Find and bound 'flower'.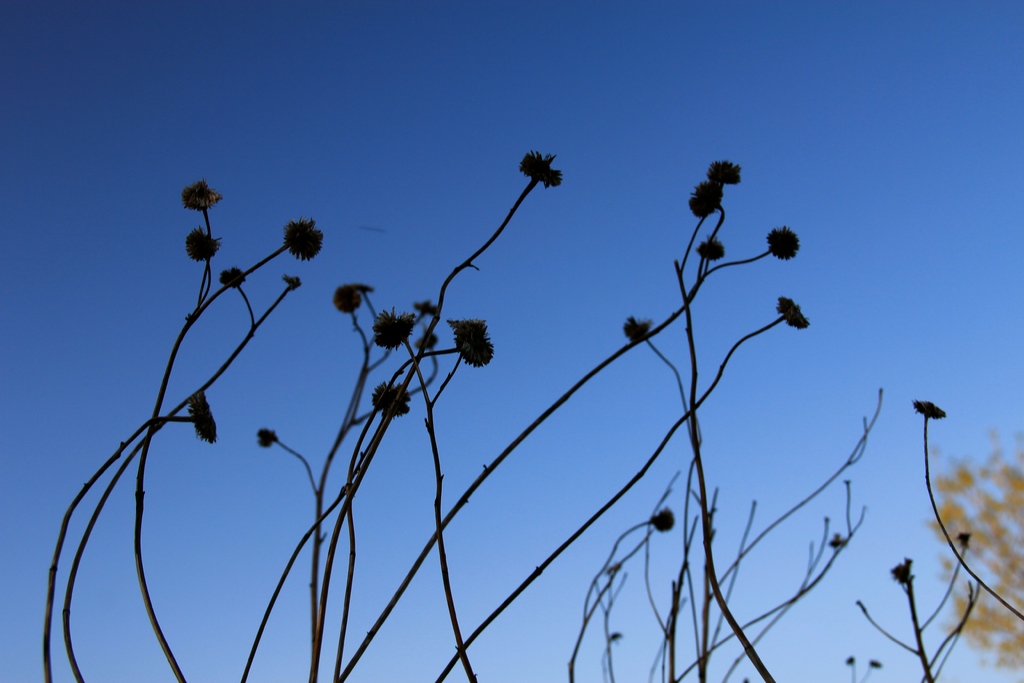
Bound: <box>456,320,493,368</box>.
